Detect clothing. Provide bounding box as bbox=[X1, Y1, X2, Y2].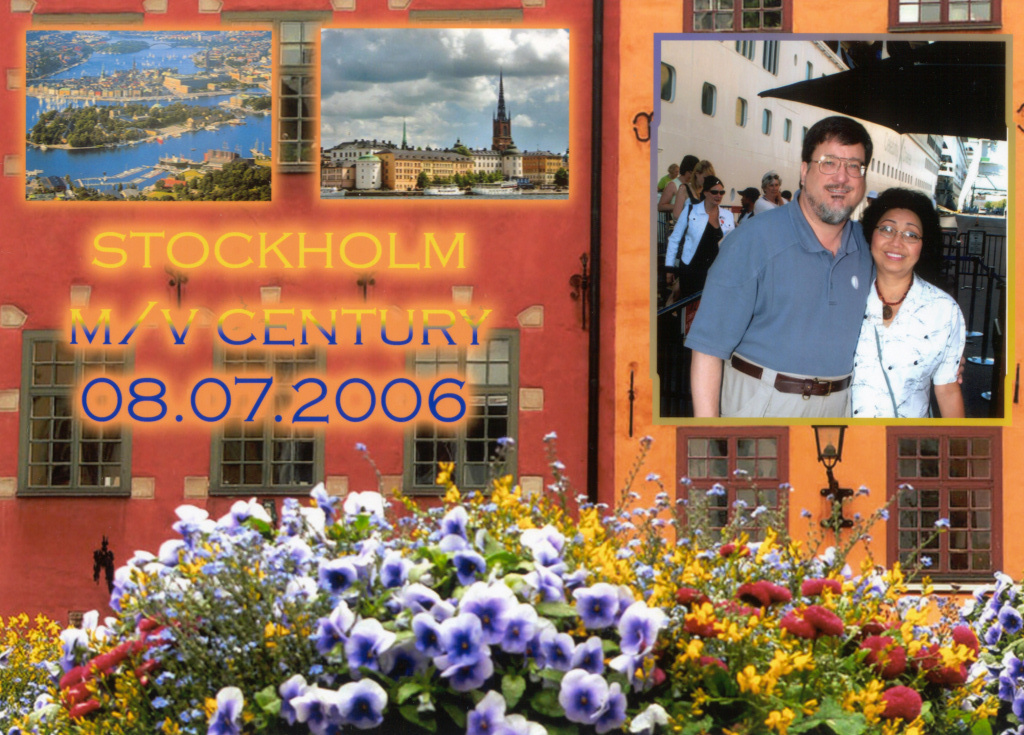
bbox=[854, 270, 966, 418].
